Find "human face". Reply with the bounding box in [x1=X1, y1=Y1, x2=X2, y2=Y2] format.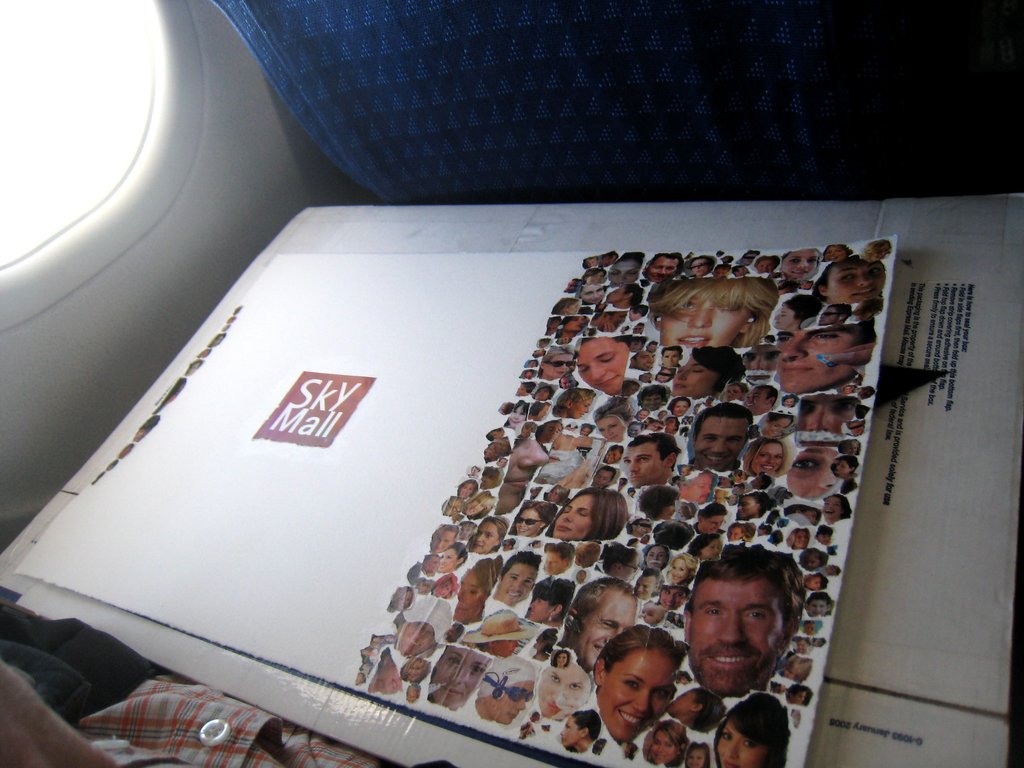
[x1=554, y1=491, x2=599, y2=543].
